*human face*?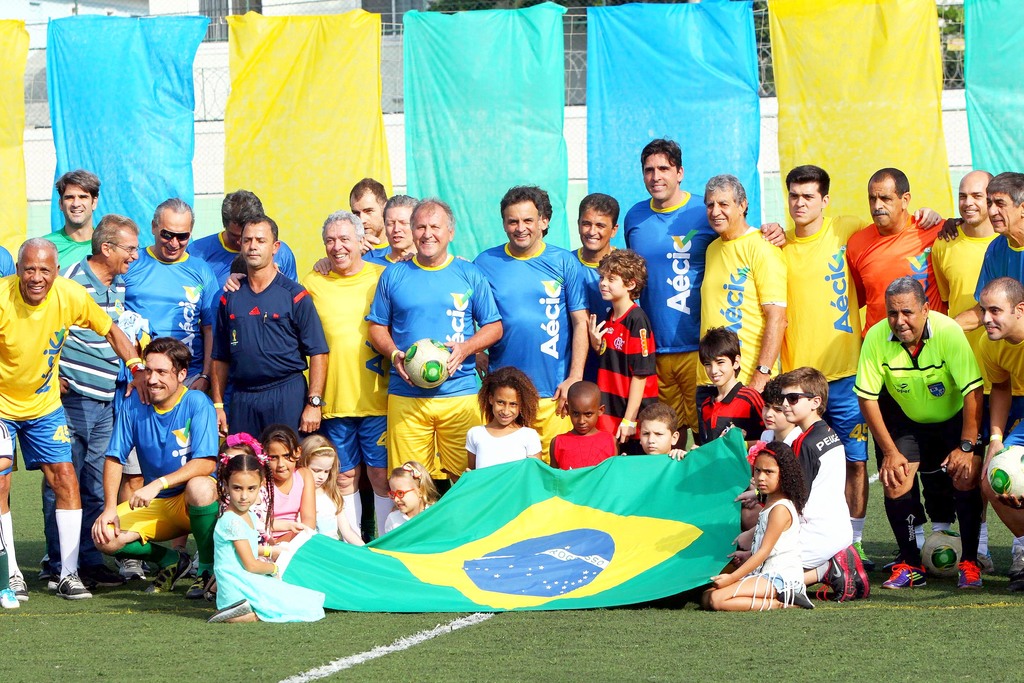
<bbox>264, 440, 299, 483</bbox>
